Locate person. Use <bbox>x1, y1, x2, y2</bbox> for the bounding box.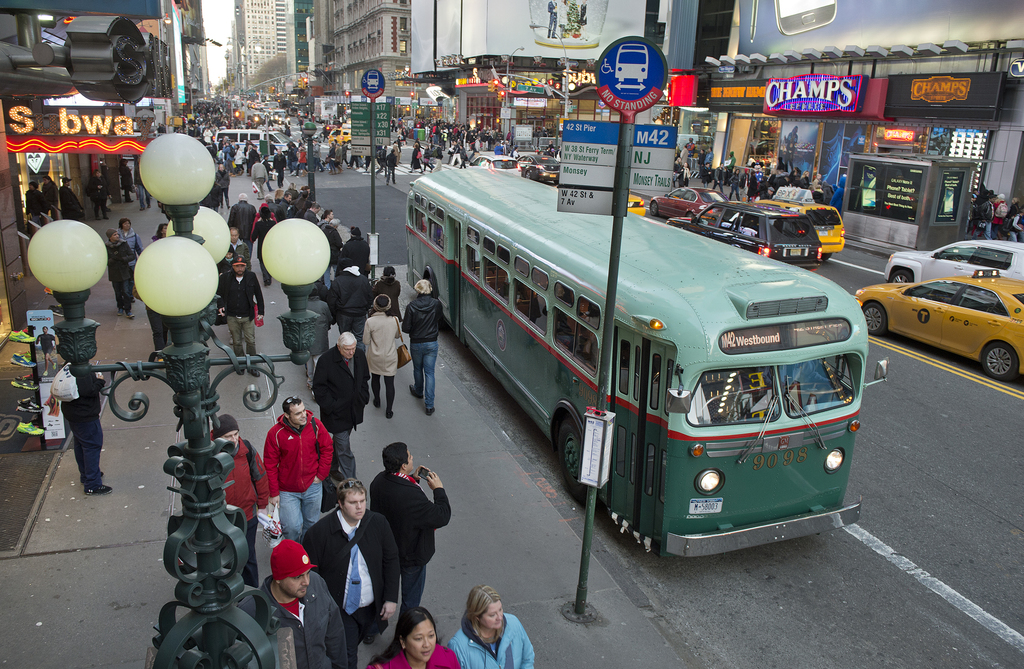
<bbox>784, 125, 799, 168</bbox>.
